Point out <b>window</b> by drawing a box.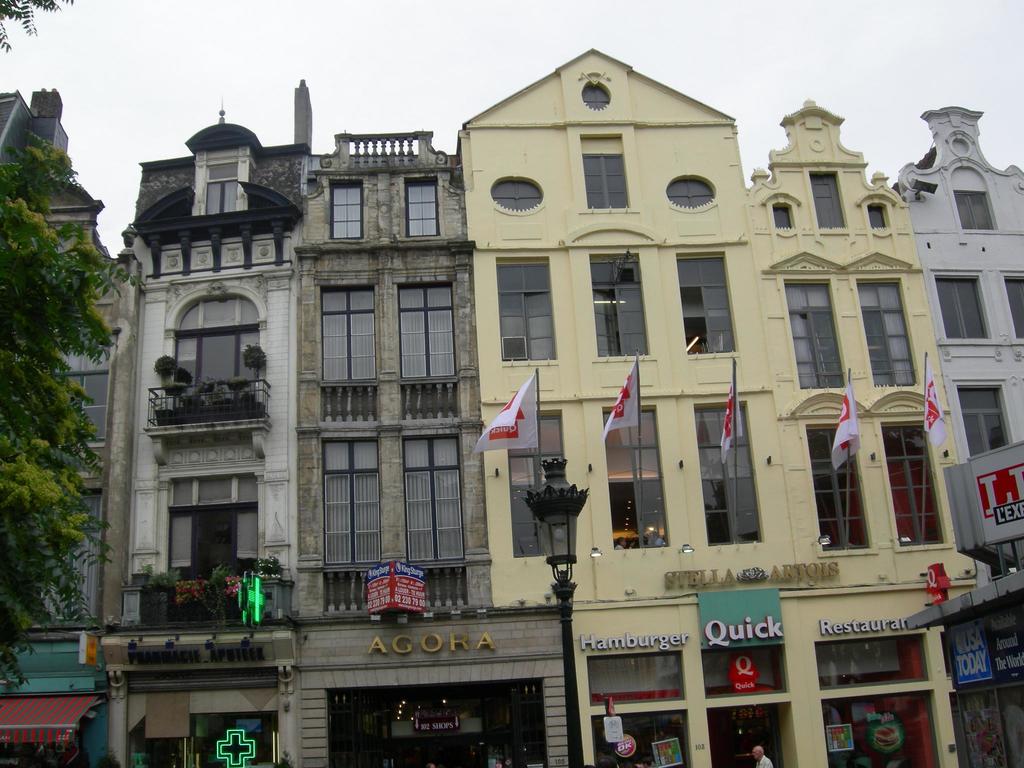
196,157,243,214.
